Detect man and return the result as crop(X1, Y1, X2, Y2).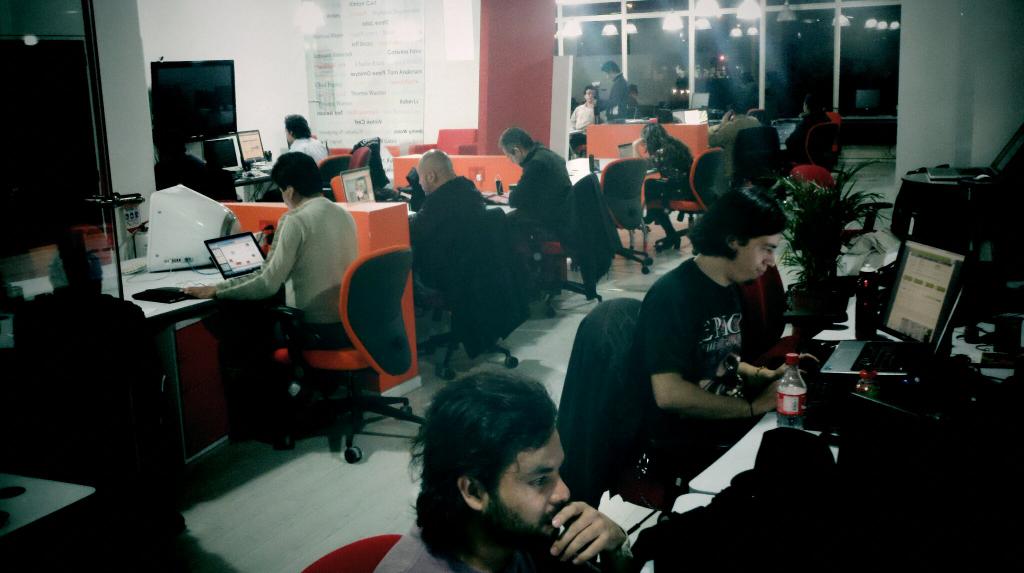
crop(406, 147, 496, 319).
